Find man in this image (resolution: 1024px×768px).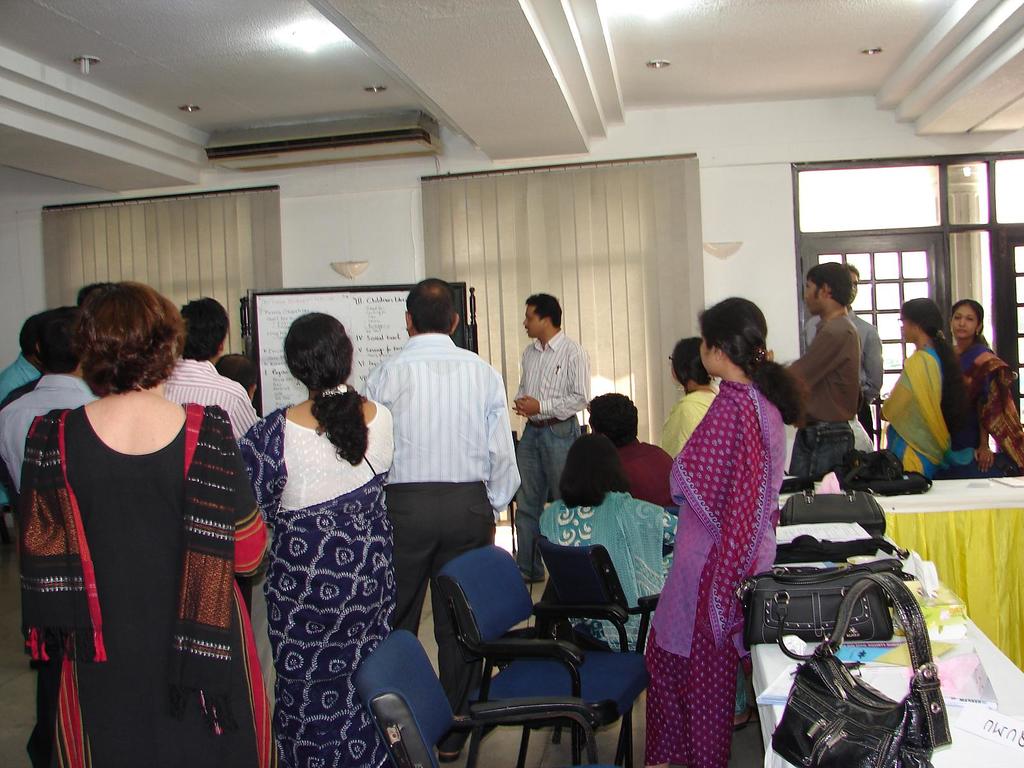
x1=510, y1=285, x2=593, y2=579.
